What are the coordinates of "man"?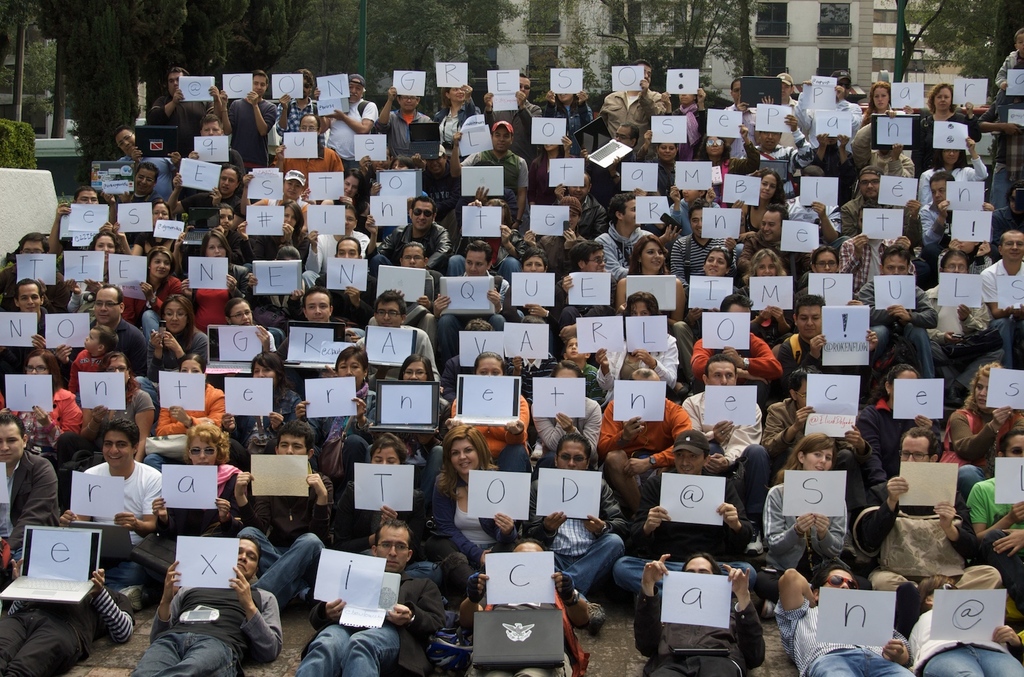
select_region(809, 129, 849, 176).
